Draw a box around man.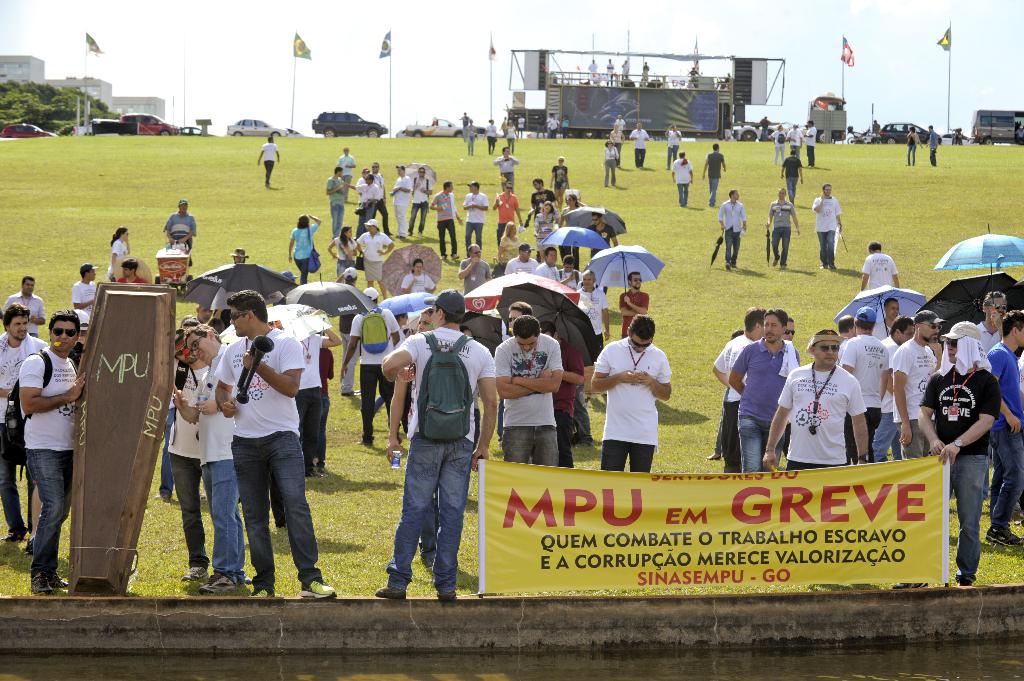
BBox(407, 166, 433, 232).
